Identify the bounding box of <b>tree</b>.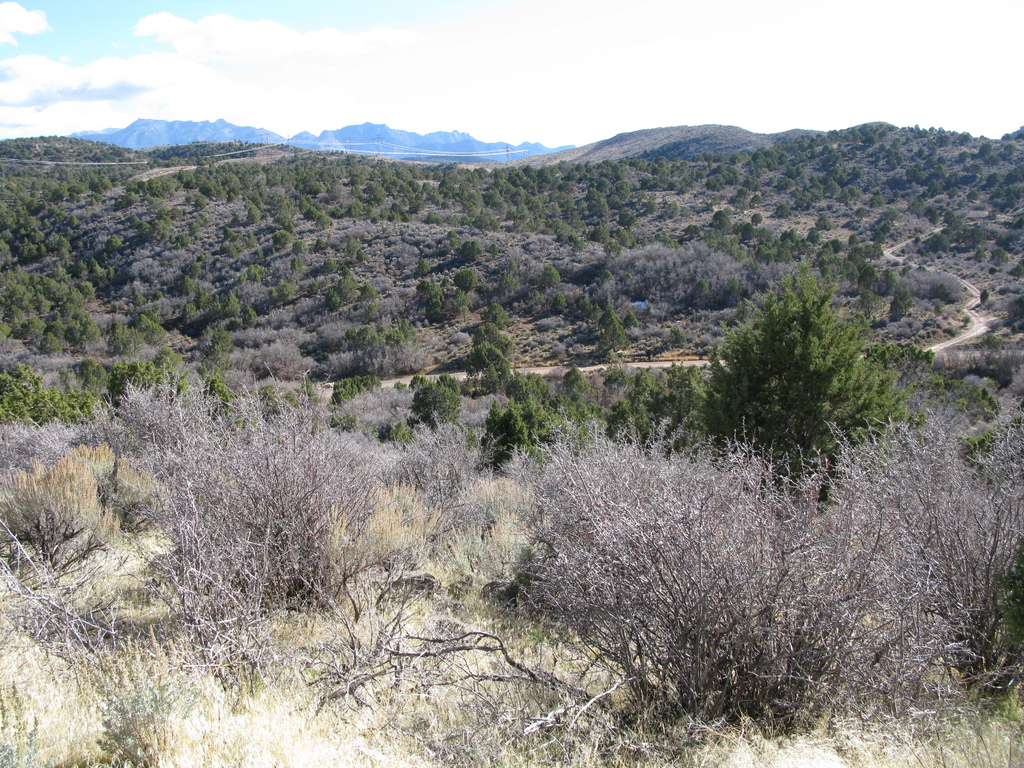
981 172 997 187.
